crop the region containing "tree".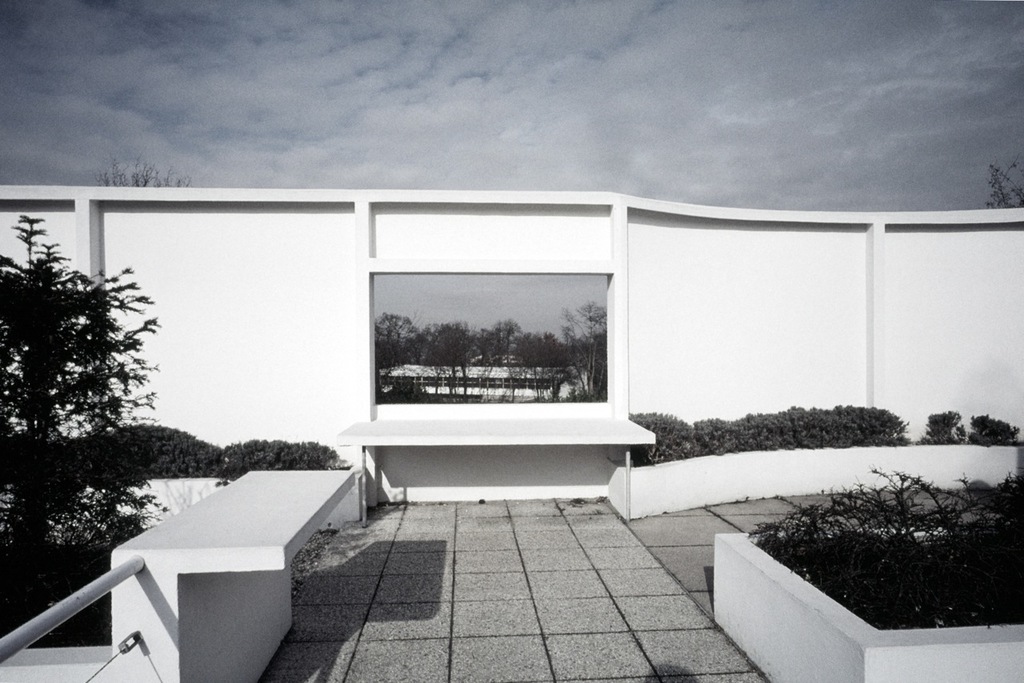
Crop region: <box>986,151,1023,210</box>.
